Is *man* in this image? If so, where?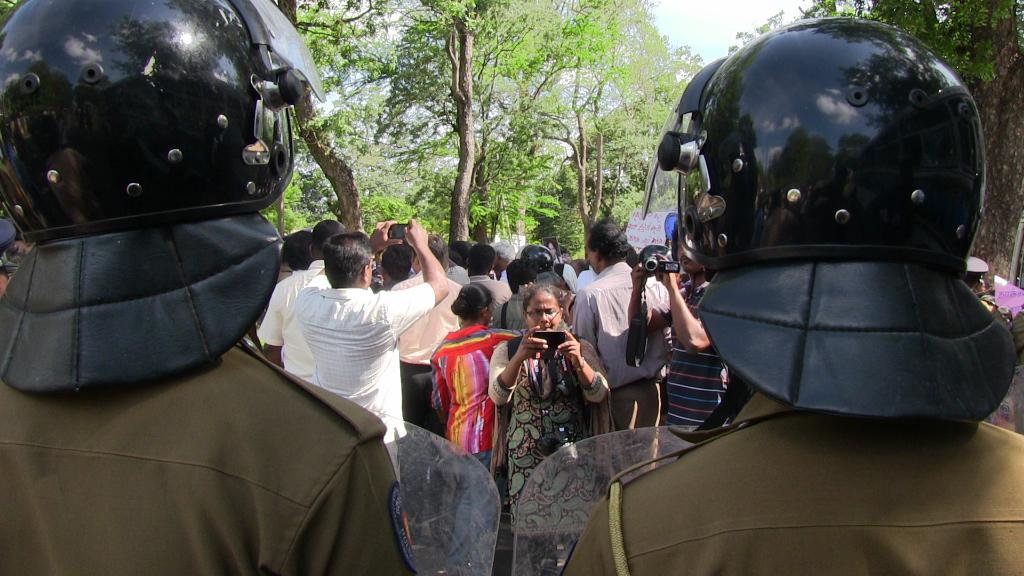
Yes, at <box>489,239,514,286</box>.
